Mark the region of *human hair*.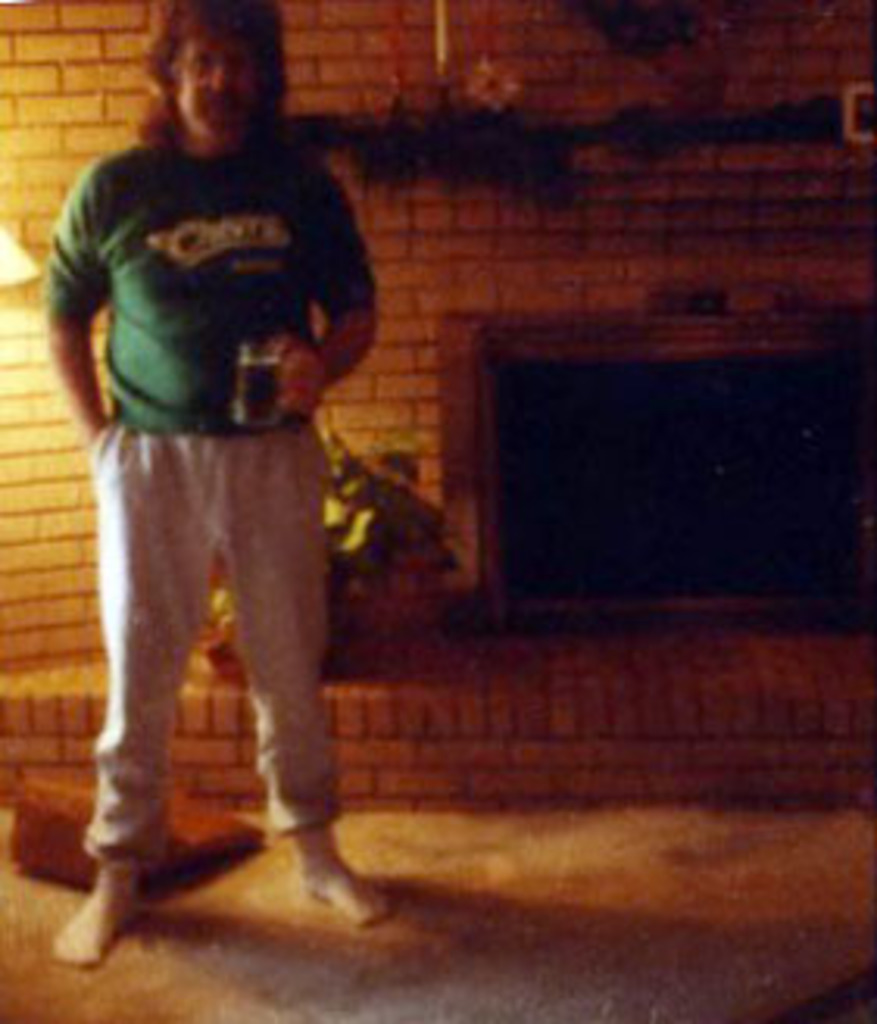
Region: 122:9:303:150.
